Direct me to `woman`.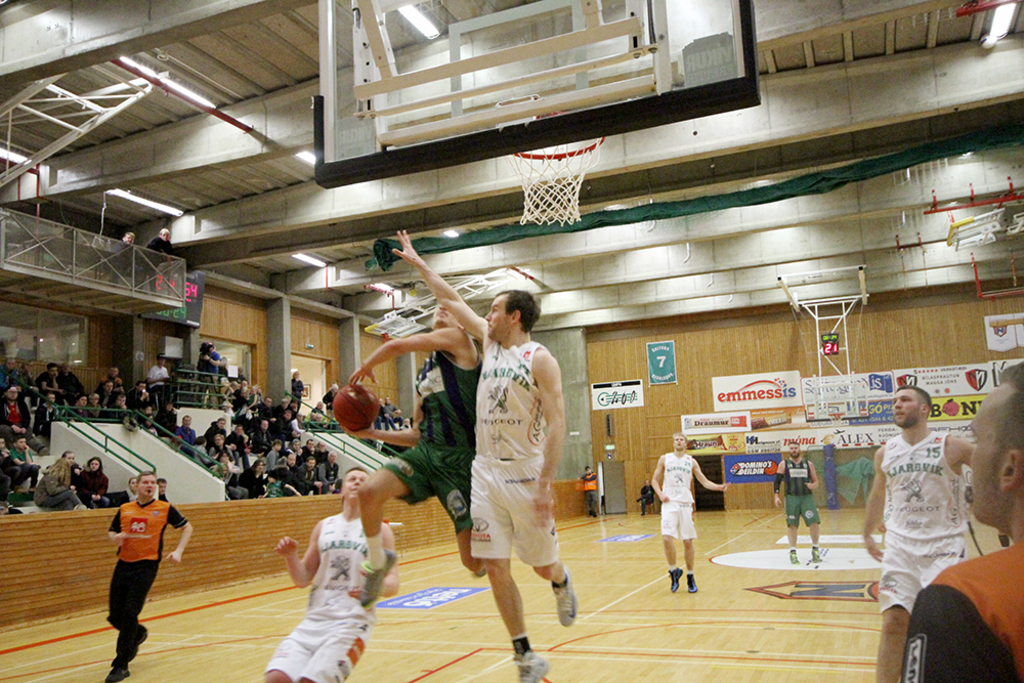
Direction: (239,458,266,505).
